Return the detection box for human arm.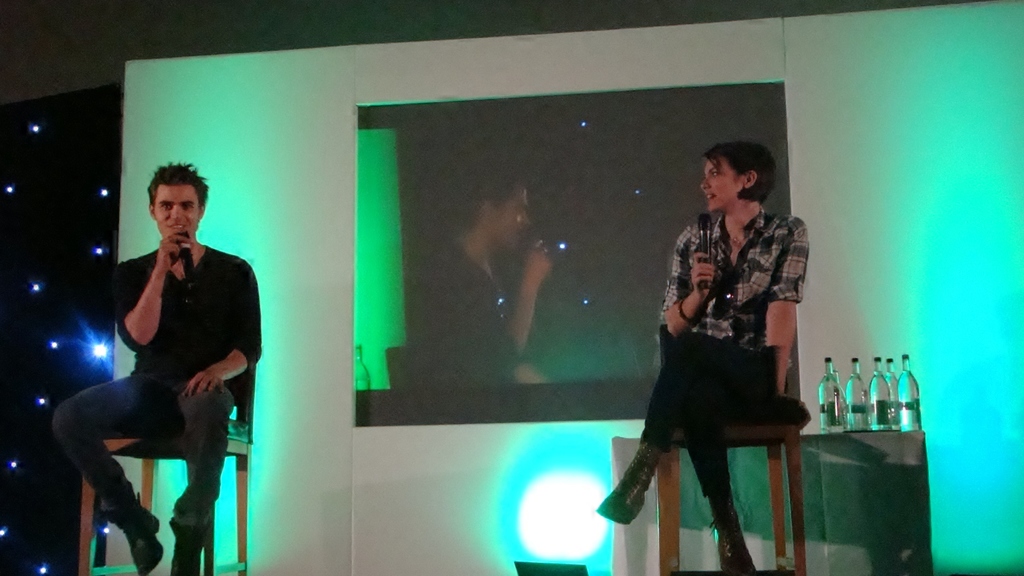
box(765, 222, 806, 400).
